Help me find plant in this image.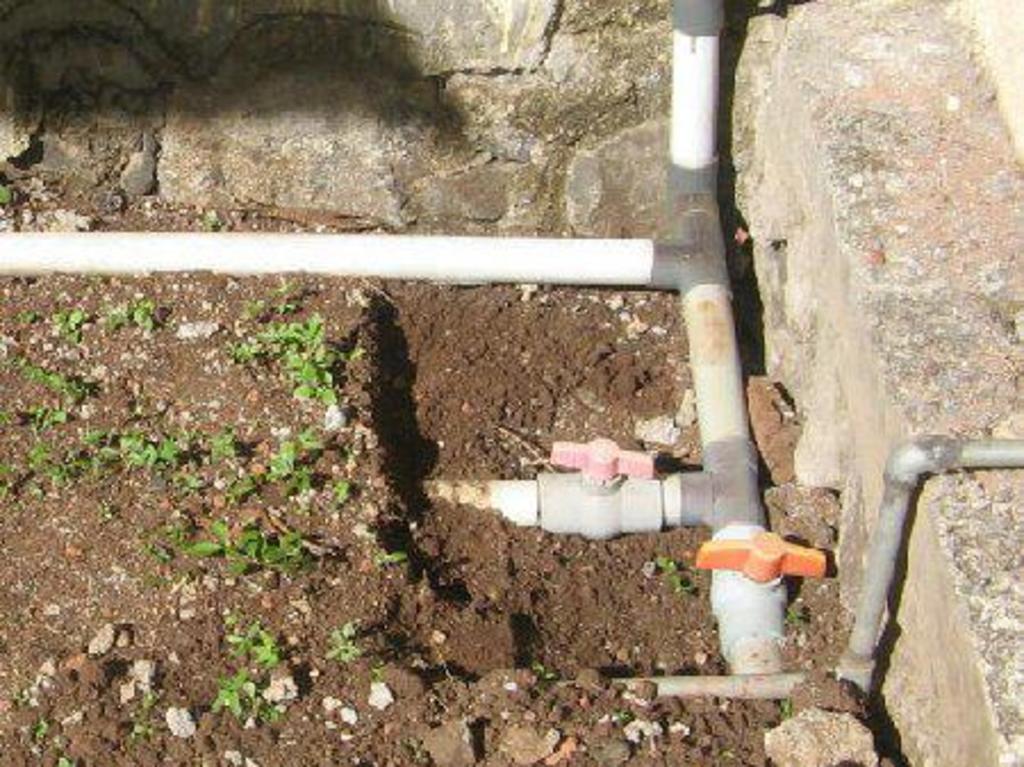
Found it: BBox(27, 439, 57, 471).
